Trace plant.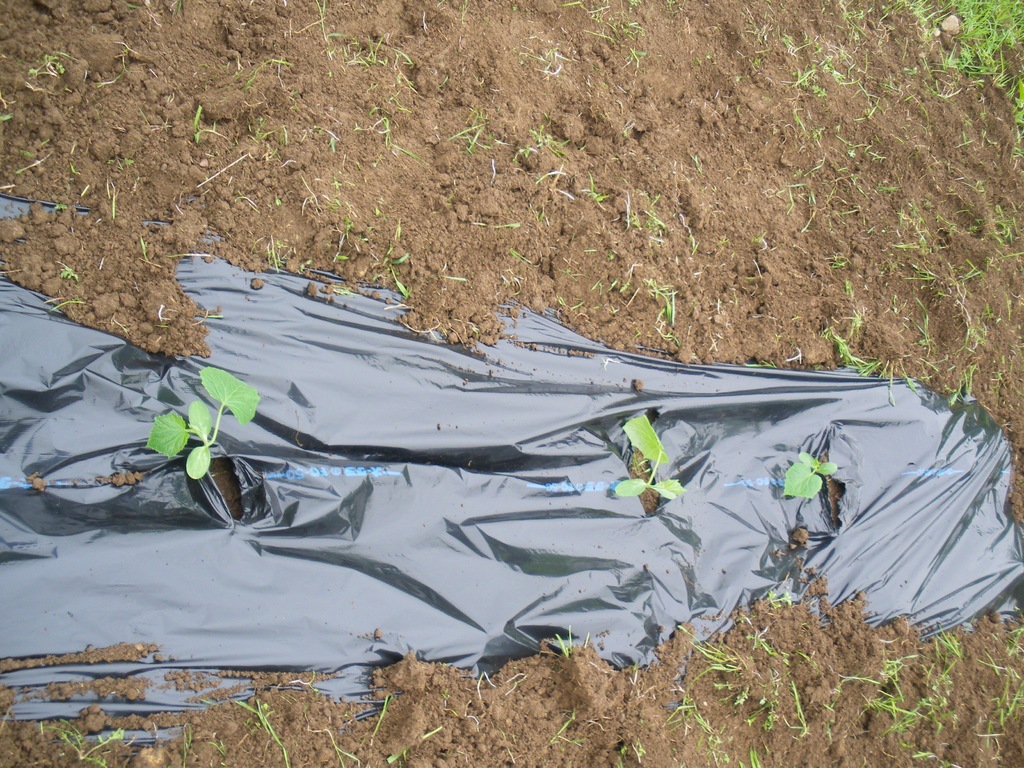
Traced to select_region(838, 135, 891, 165).
